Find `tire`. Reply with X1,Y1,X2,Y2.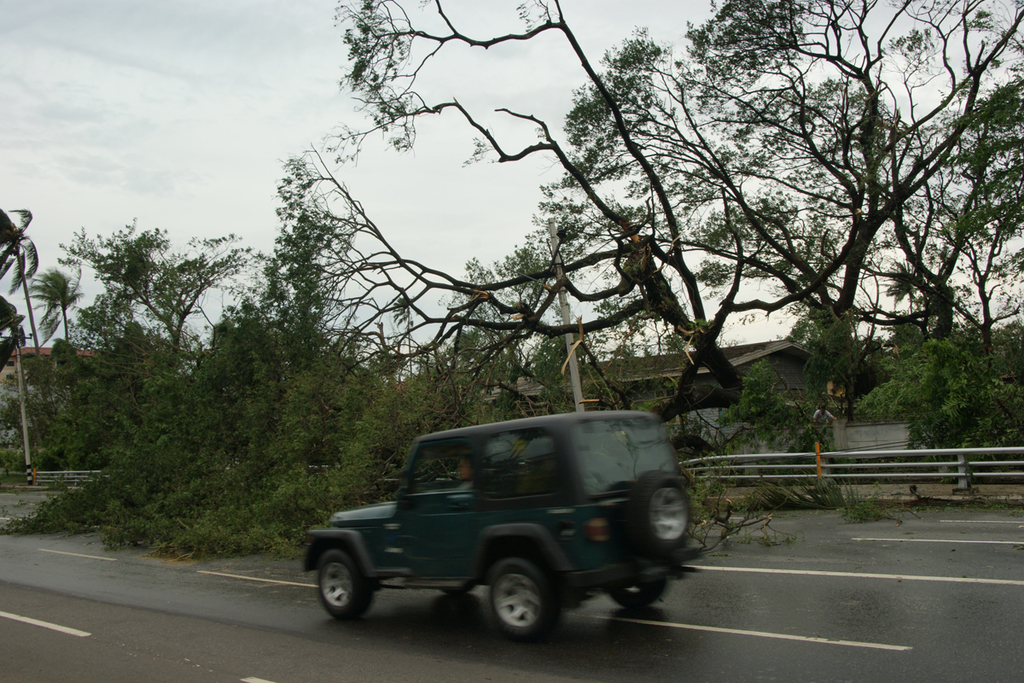
633,470,690,552.
